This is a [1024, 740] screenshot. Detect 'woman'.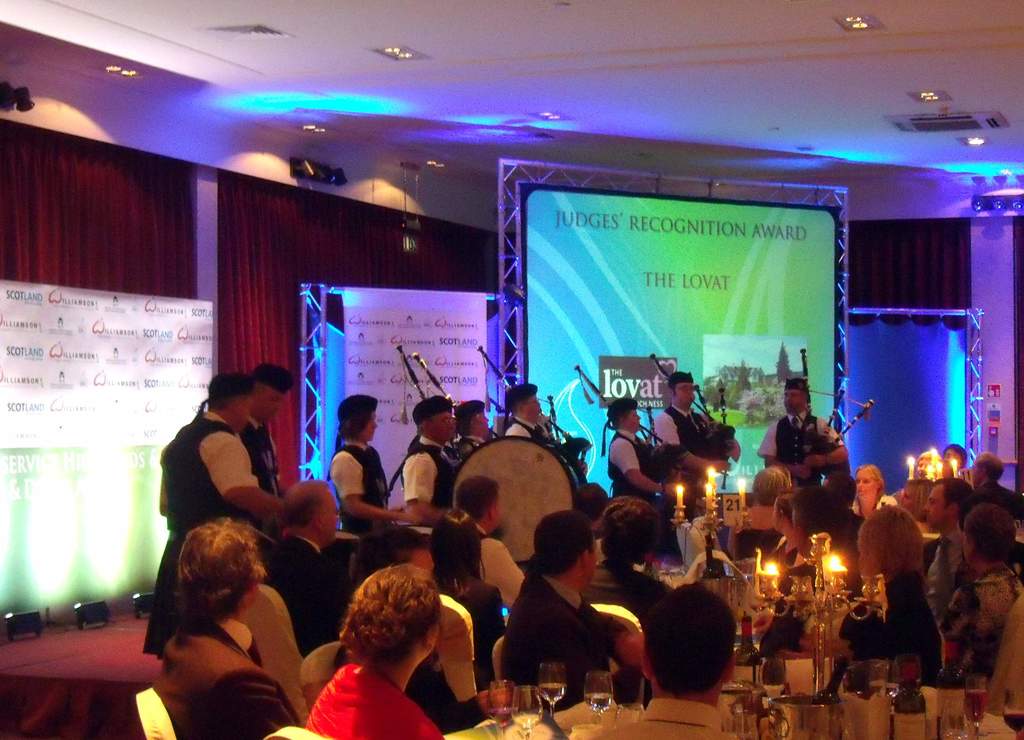
crop(845, 464, 902, 523).
